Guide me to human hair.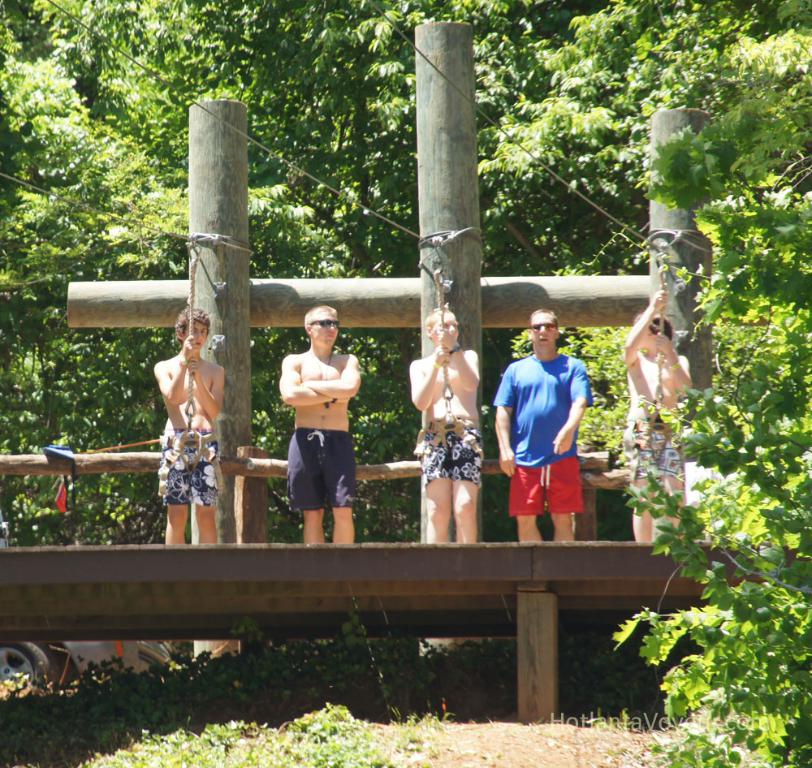
Guidance: <box>527,308,560,343</box>.
